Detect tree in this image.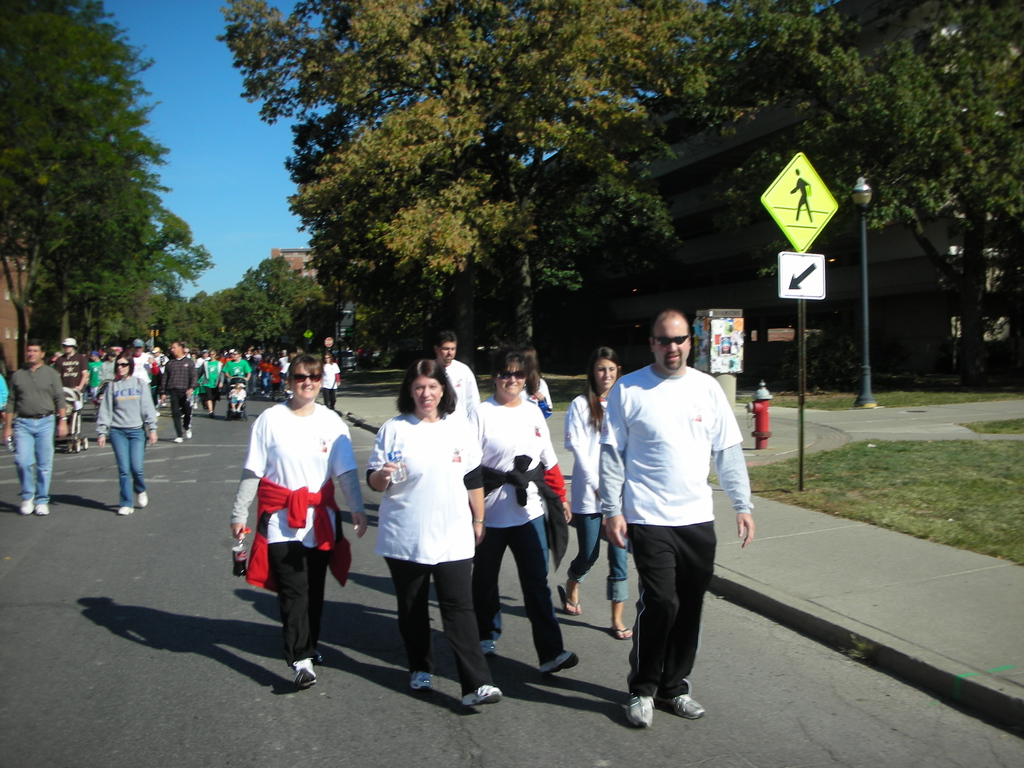
Detection: crop(803, 0, 1023, 369).
